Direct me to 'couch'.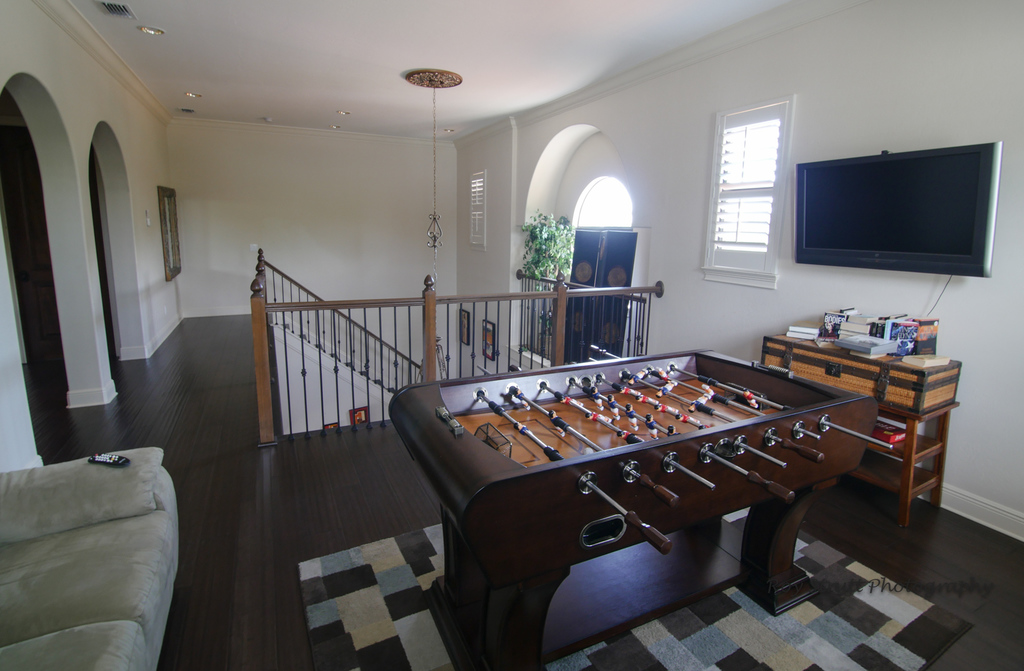
Direction: 0, 442, 182, 670.
